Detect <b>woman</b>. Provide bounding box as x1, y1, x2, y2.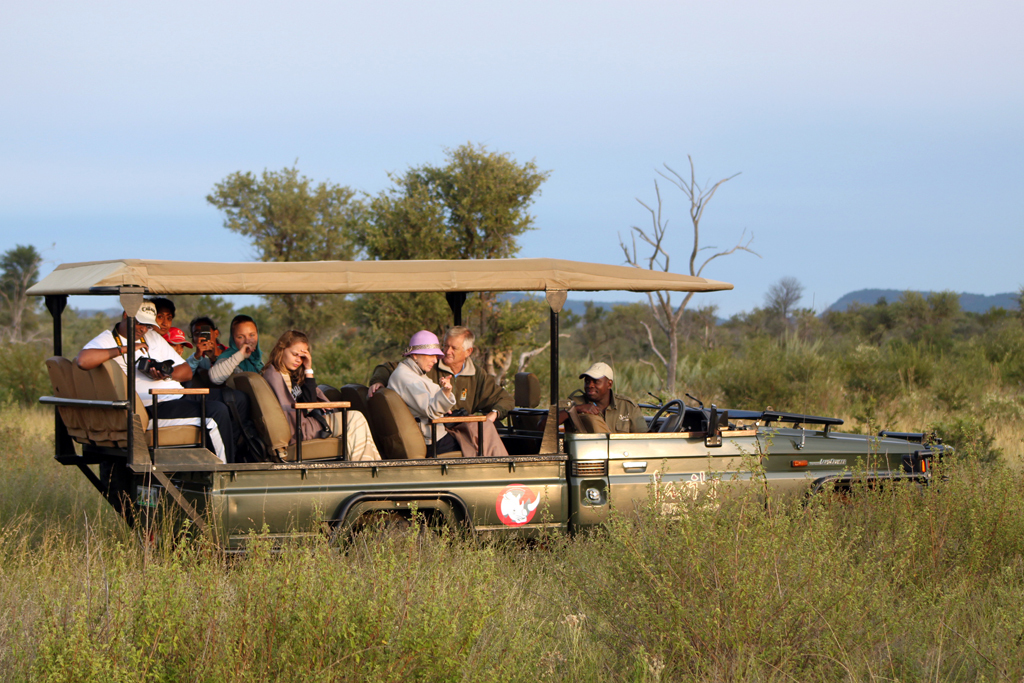
207, 314, 272, 384.
